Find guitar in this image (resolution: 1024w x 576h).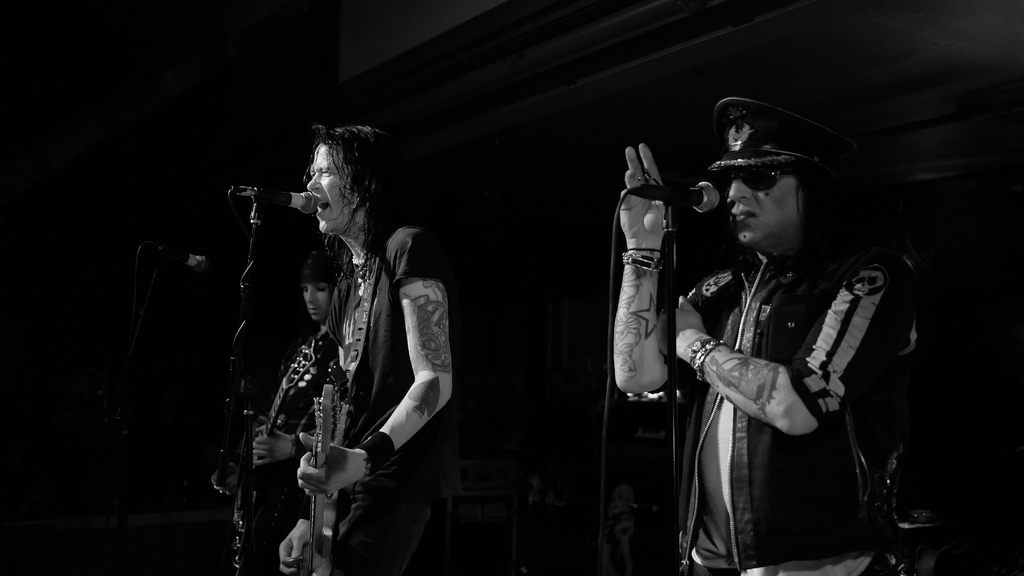
Rect(284, 373, 351, 575).
